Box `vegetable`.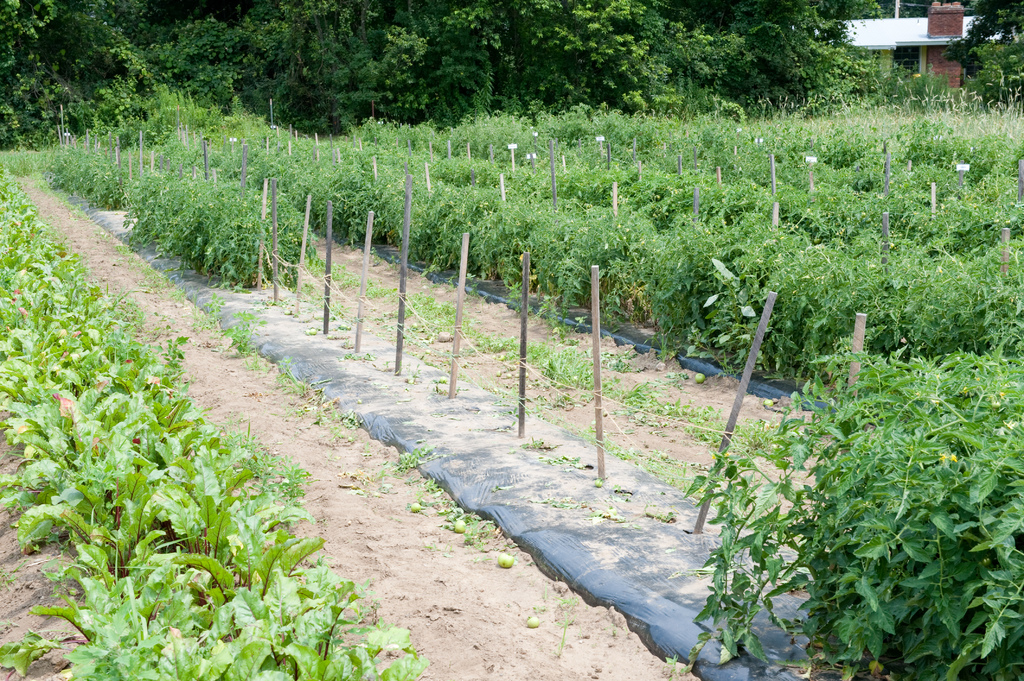
x1=593 y1=477 x2=601 y2=486.
